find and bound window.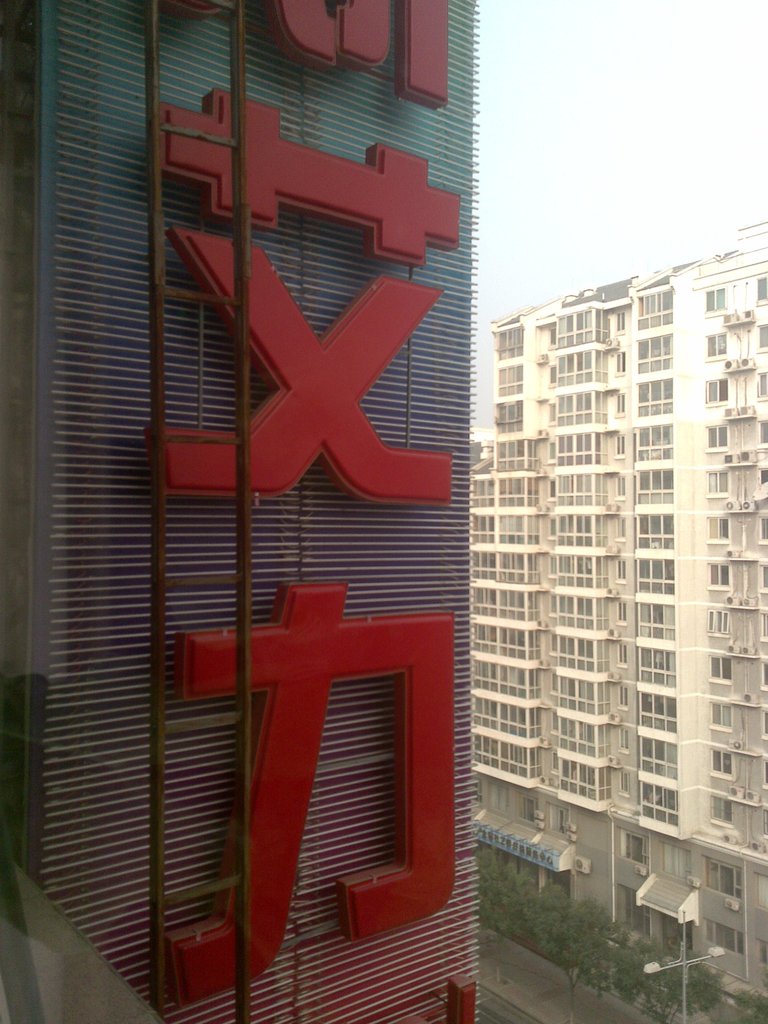
Bound: select_region(752, 273, 767, 308).
